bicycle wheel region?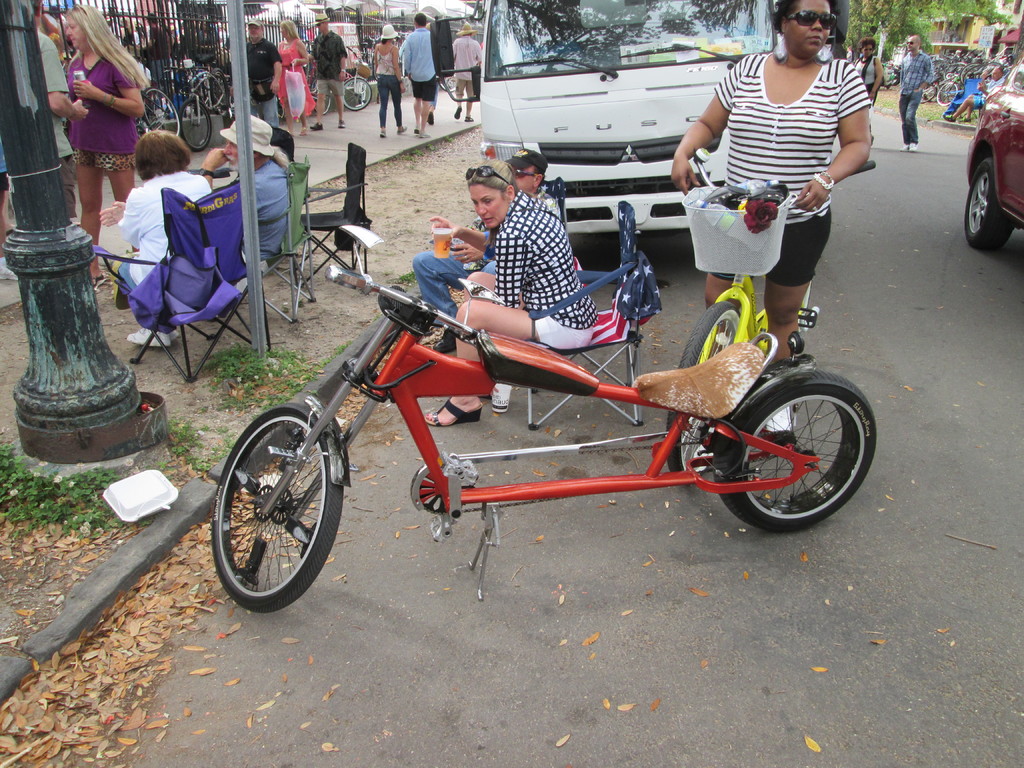
(954, 61, 982, 84)
